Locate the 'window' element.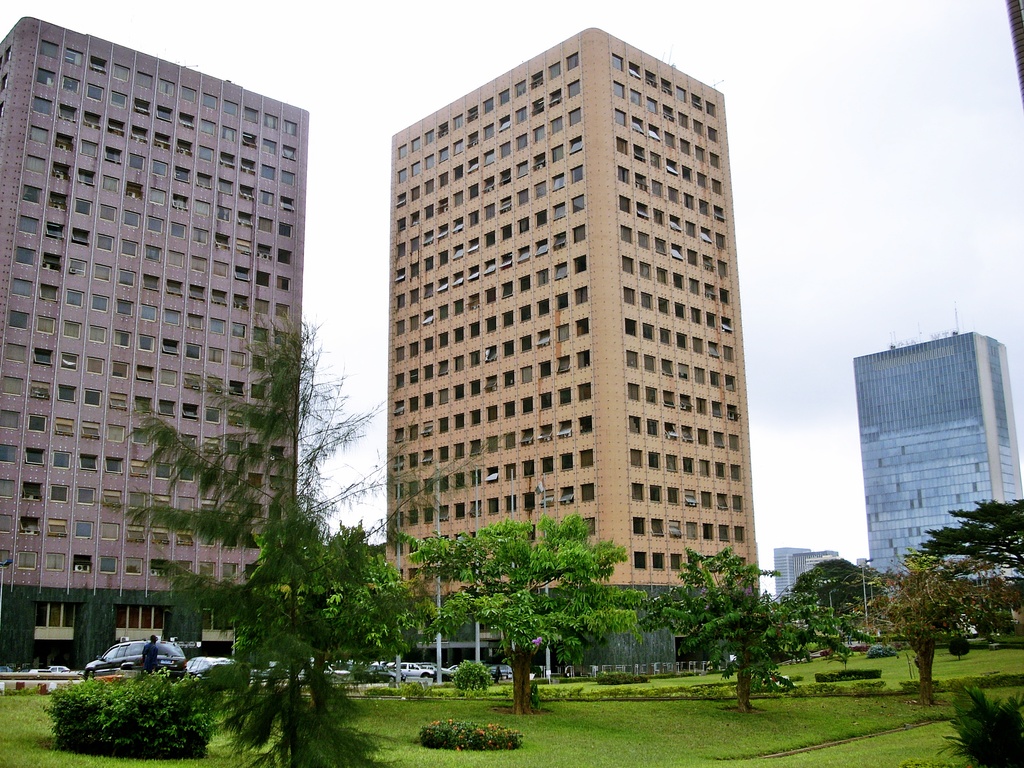
Element bbox: Rect(179, 86, 195, 102).
